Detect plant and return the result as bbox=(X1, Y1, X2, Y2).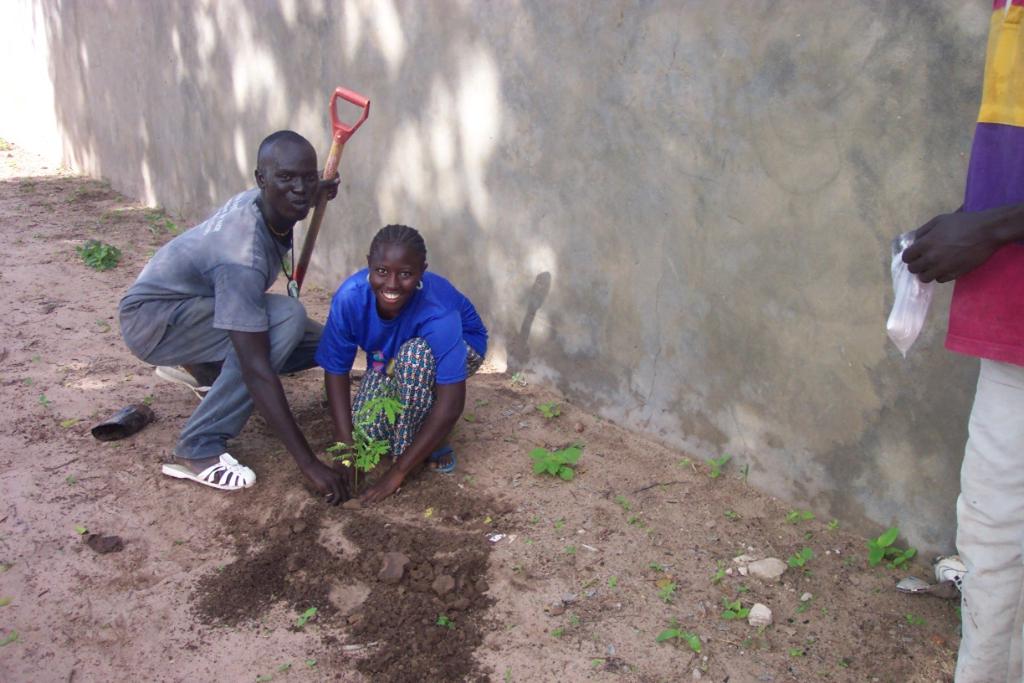
bbox=(64, 471, 77, 485).
